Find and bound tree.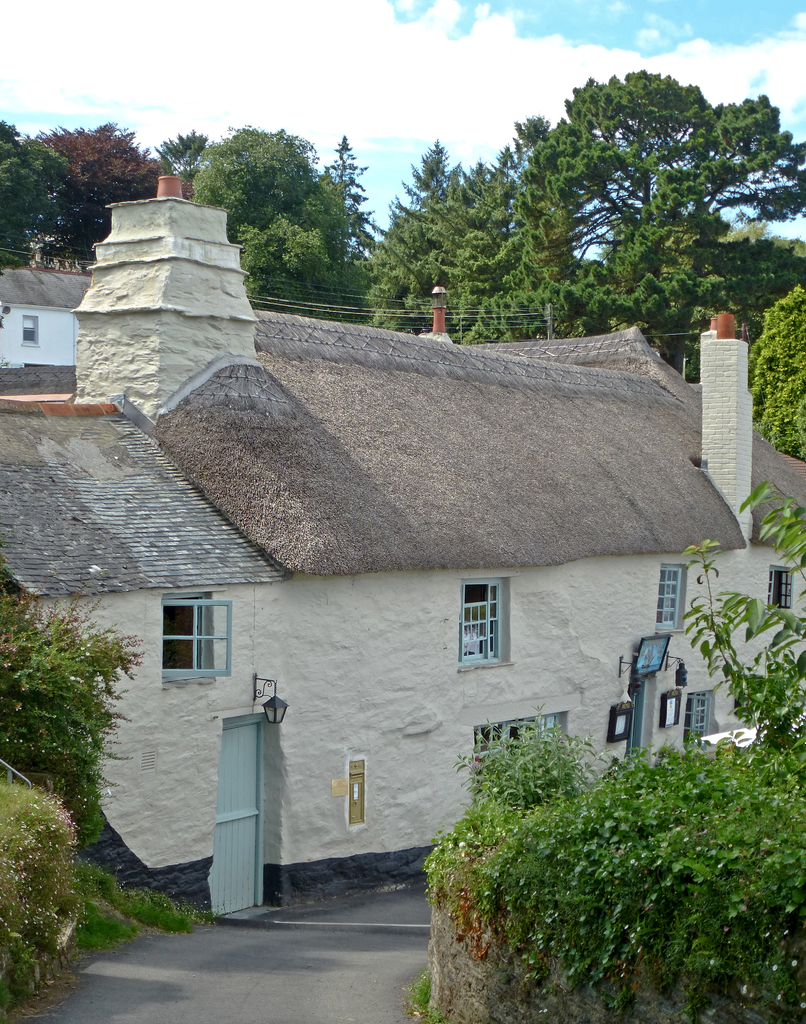
Bound: region(9, 567, 145, 846).
